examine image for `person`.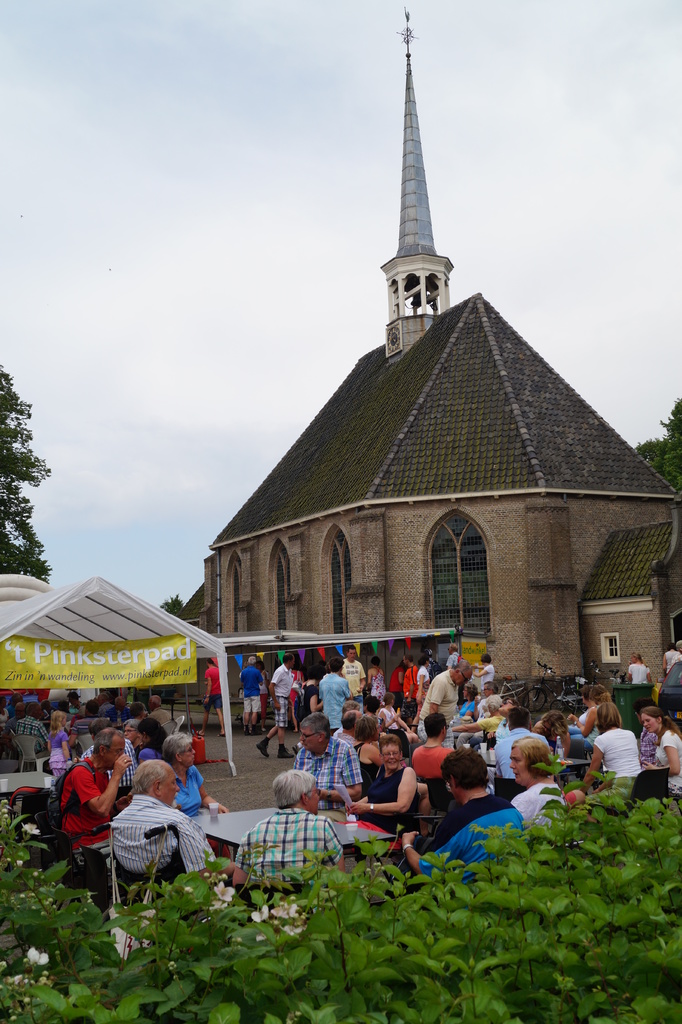
Examination result: [x1=390, y1=660, x2=406, y2=701].
